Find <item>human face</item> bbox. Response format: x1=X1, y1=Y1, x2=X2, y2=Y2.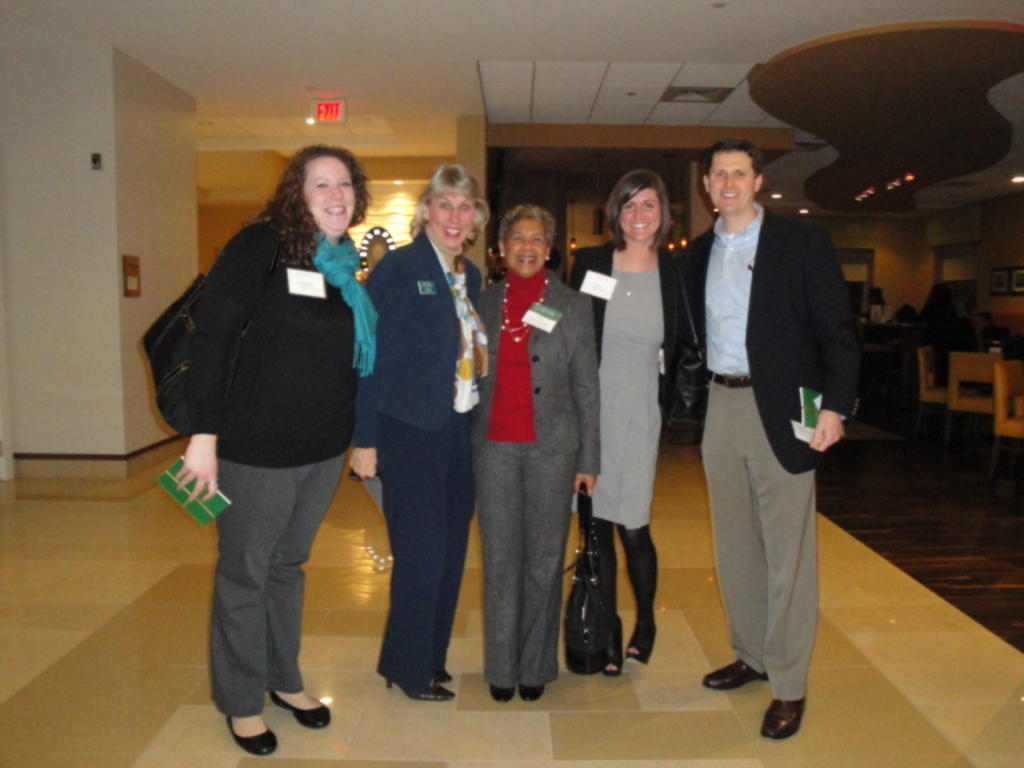
x1=426, y1=189, x2=475, y2=250.
